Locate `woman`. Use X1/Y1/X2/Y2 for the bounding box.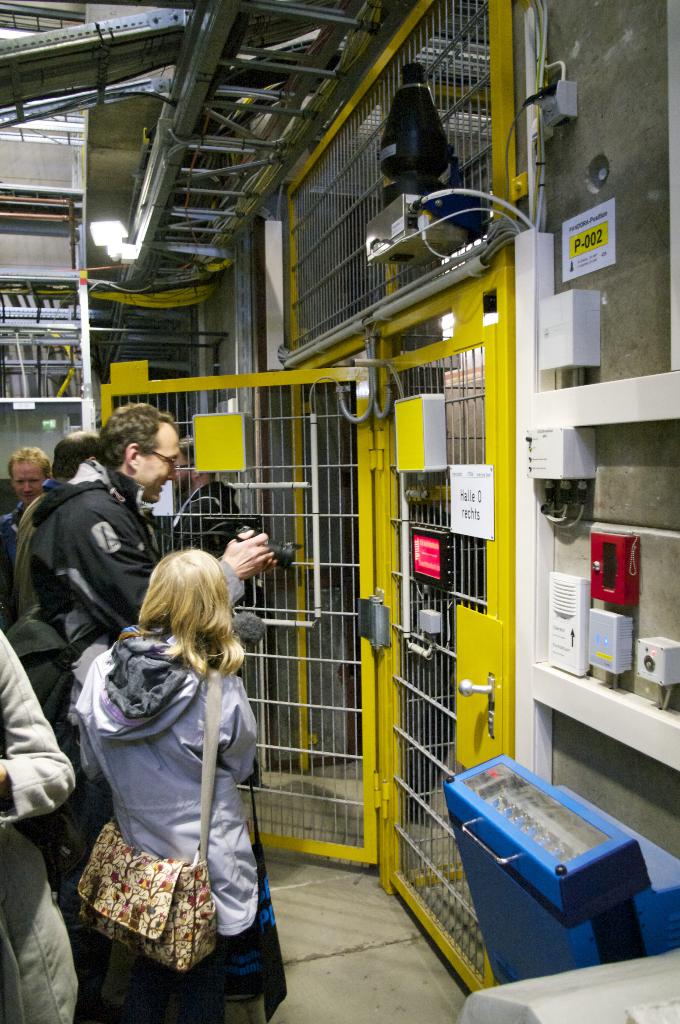
70/543/290/1023.
